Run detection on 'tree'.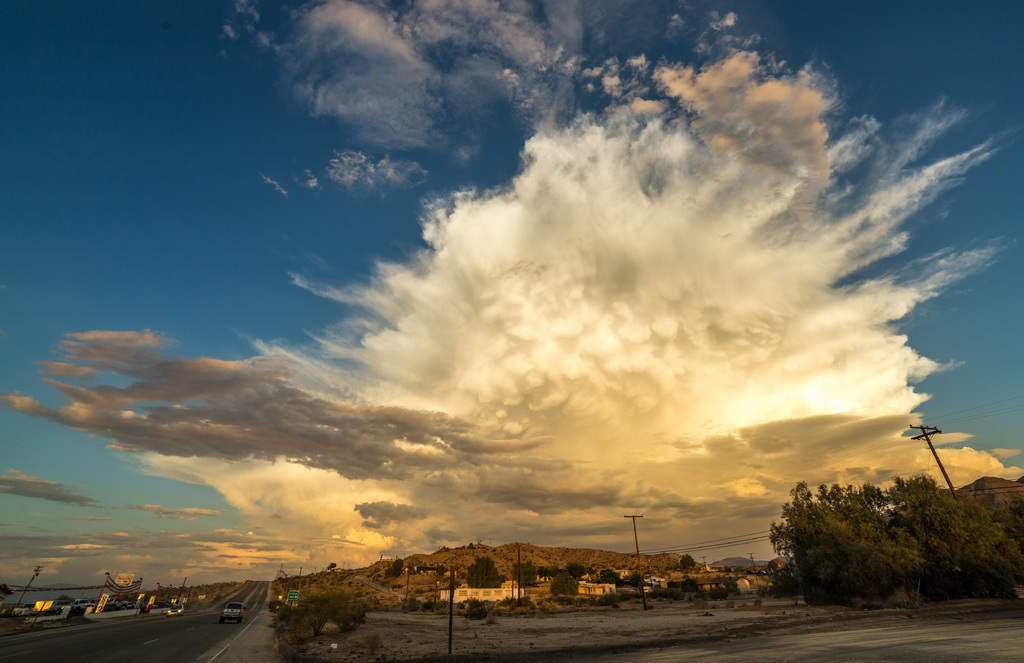
Result: bbox=(271, 586, 375, 647).
